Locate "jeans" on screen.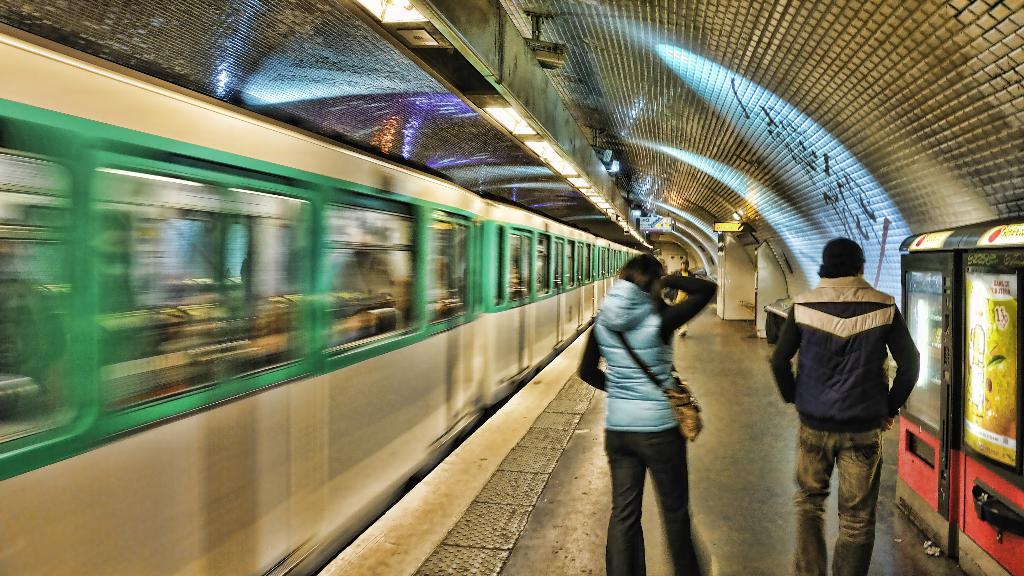
On screen at locate(788, 429, 892, 575).
